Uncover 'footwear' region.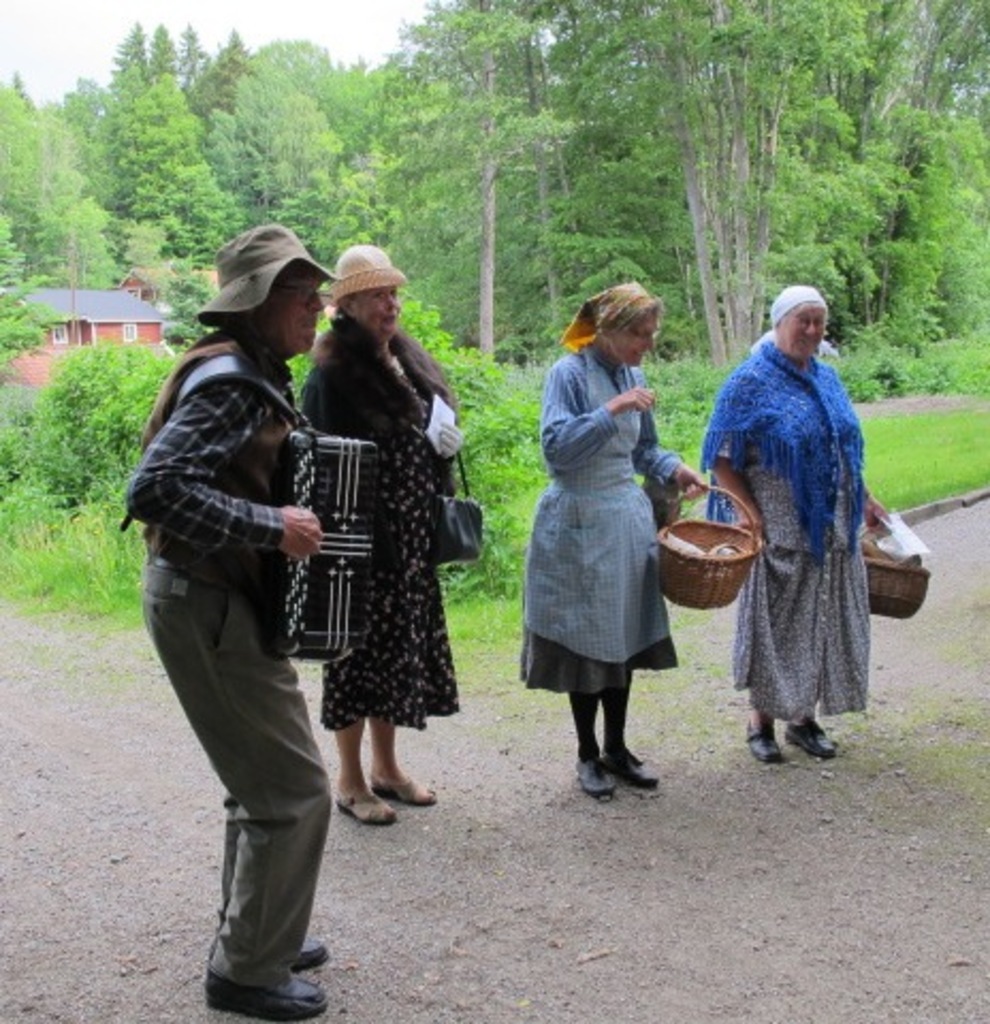
Uncovered: 602:747:657:789.
